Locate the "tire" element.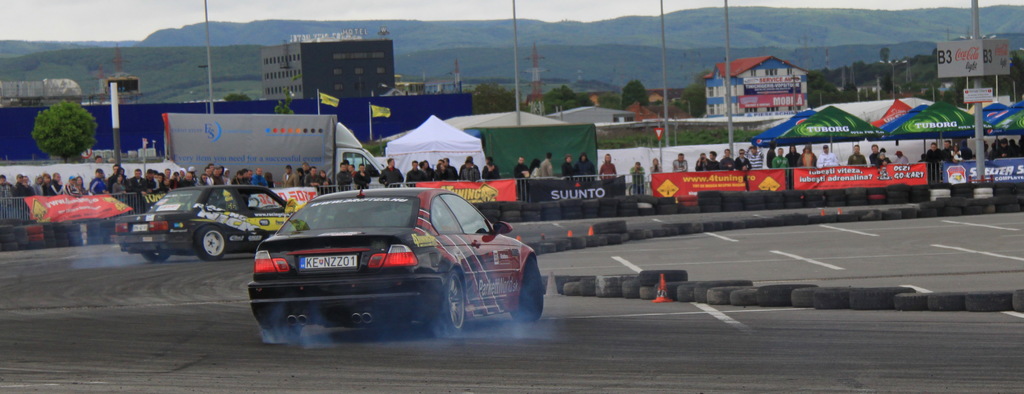
Element bbox: detection(515, 260, 546, 320).
